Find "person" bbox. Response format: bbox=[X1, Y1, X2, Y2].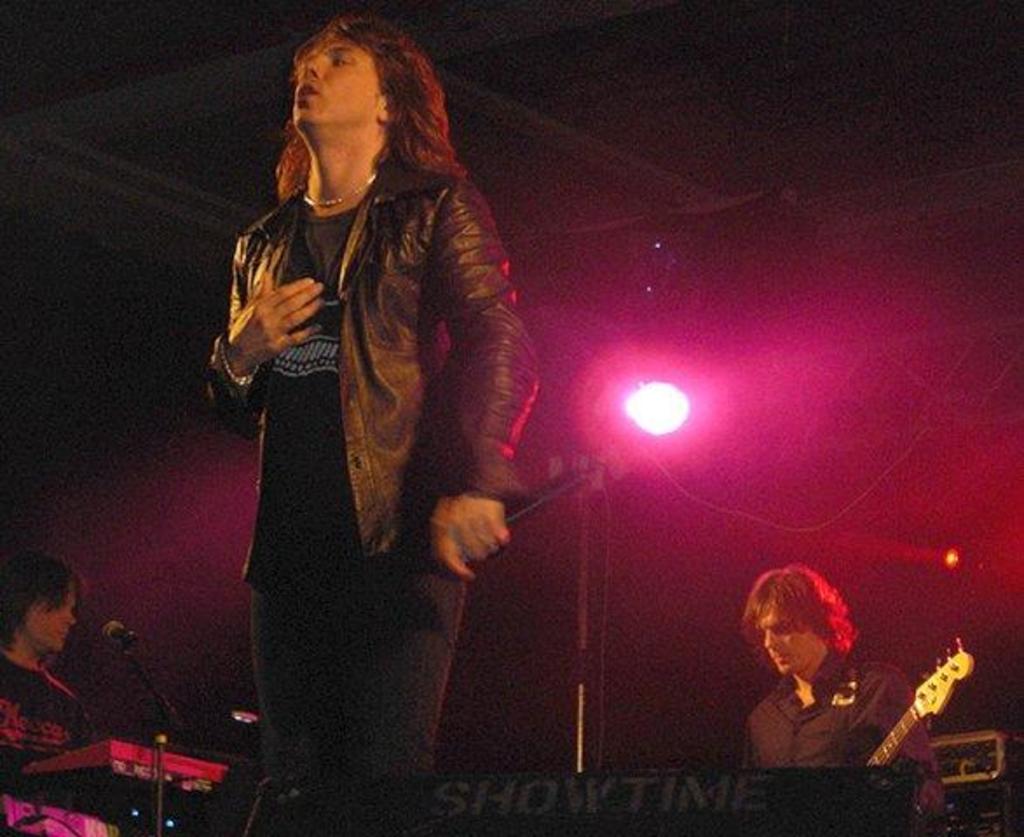
bbox=[738, 565, 942, 781].
